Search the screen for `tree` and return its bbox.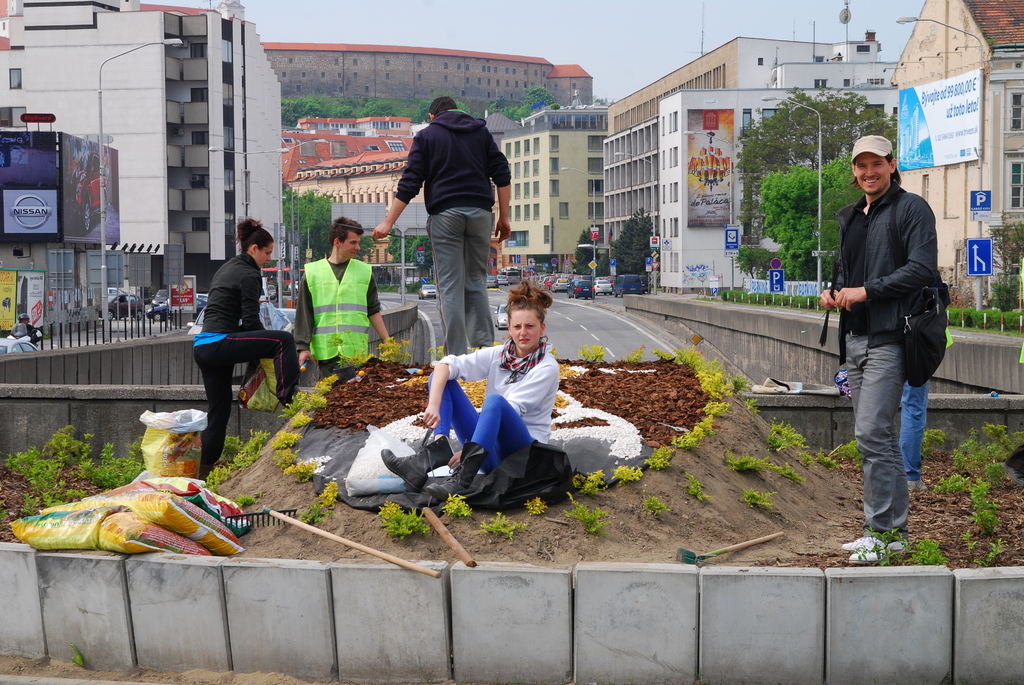
Found: 488:86:559:125.
